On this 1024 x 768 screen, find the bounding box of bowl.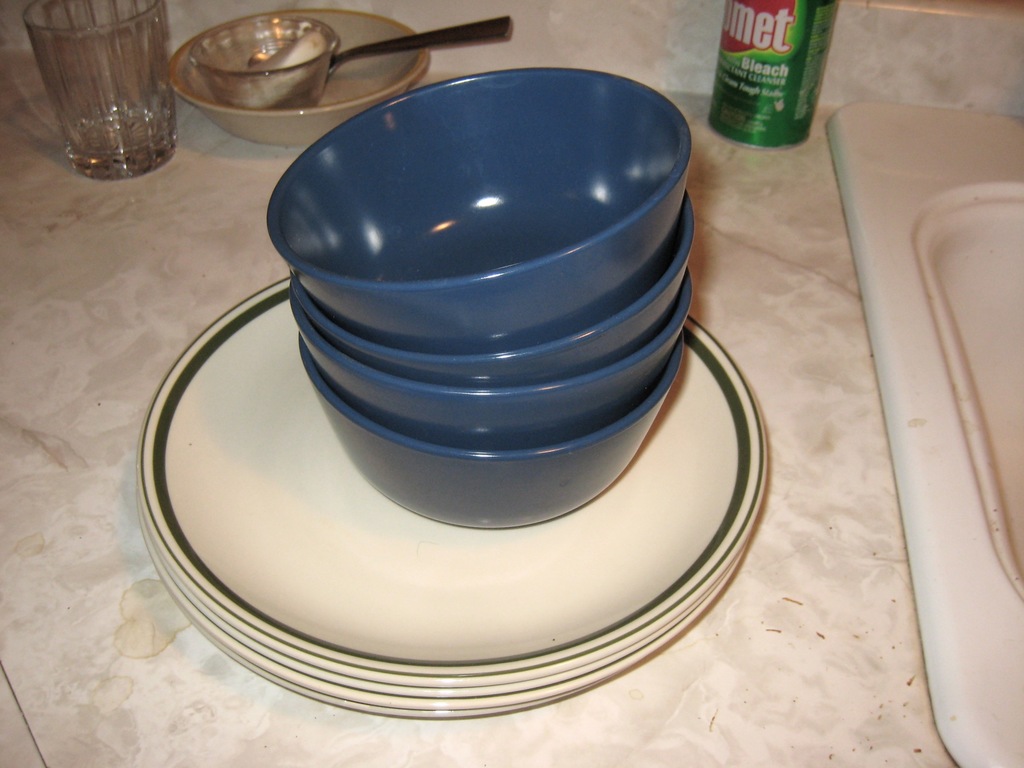
Bounding box: x1=290 y1=193 x2=692 y2=390.
